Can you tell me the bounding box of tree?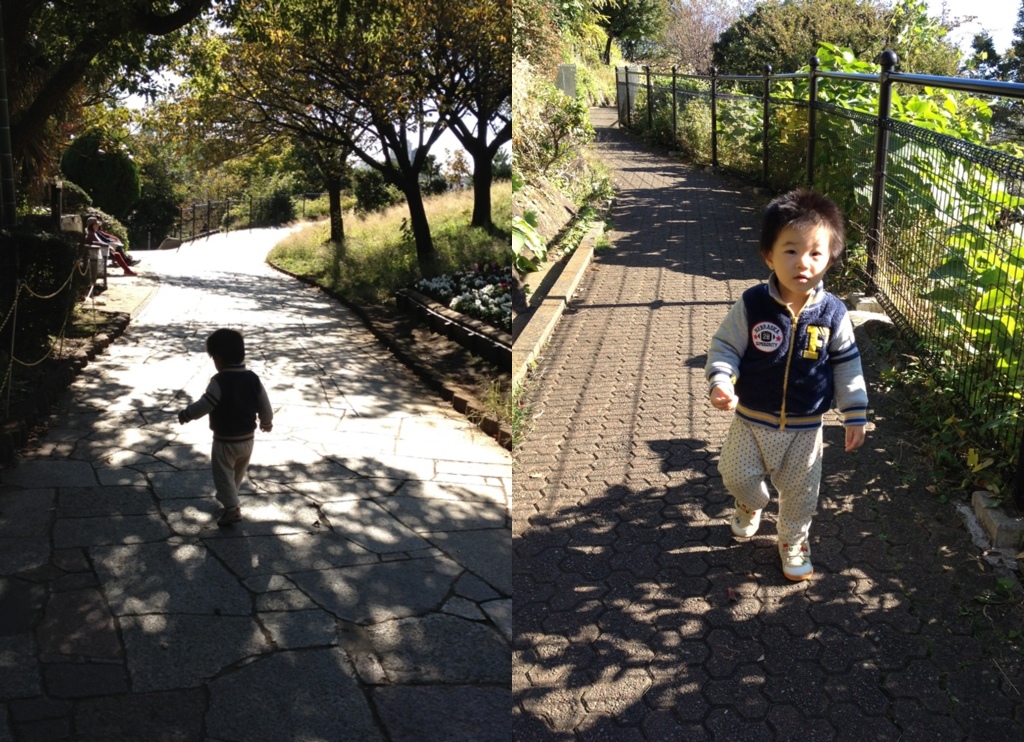
(x1=5, y1=0, x2=214, y2=229).
